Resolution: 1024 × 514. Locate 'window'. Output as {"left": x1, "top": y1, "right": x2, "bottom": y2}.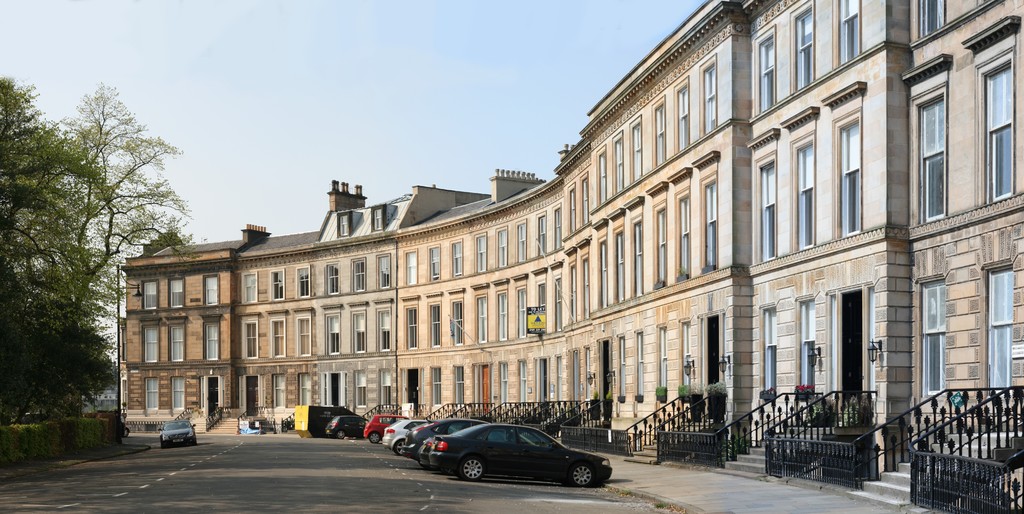
{"left": 836, "top": 109, "right": 860, "bottom": 234}.
